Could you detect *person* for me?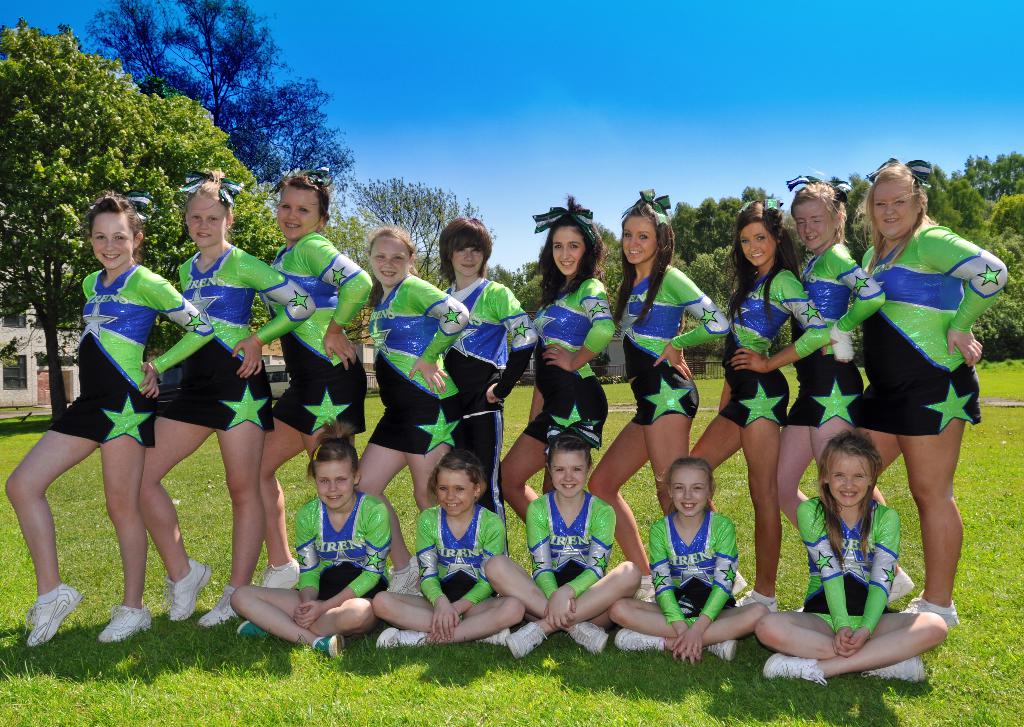
Detection result: box=[7, 190, 223, 650].
